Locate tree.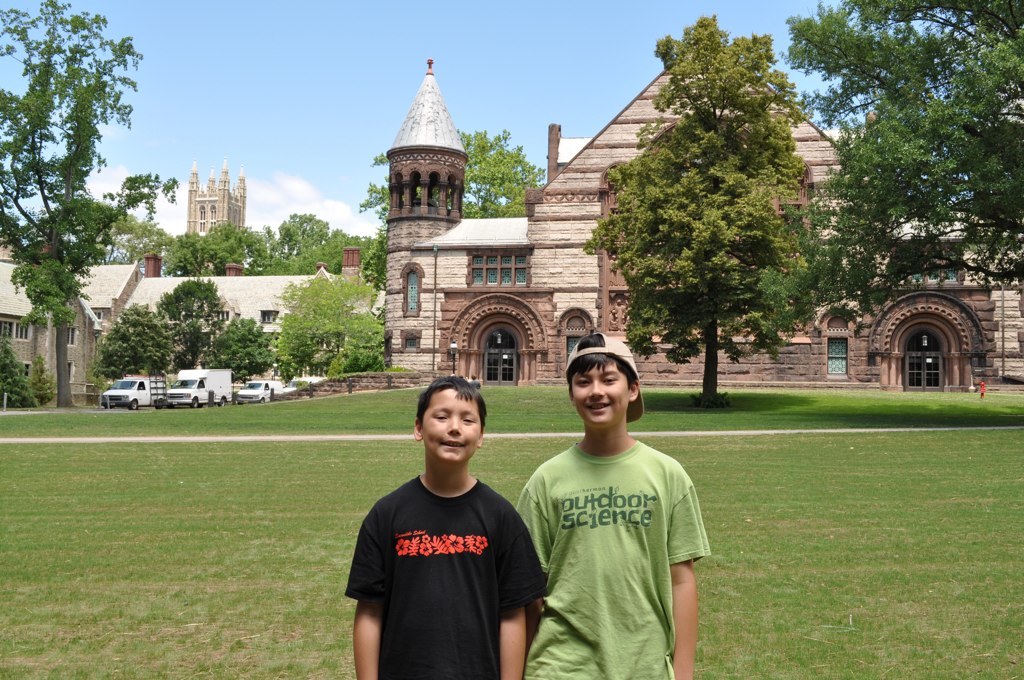
Bounding box: {"x1": 0, "y1": 0, "x2": 184, "y2": 405}.
